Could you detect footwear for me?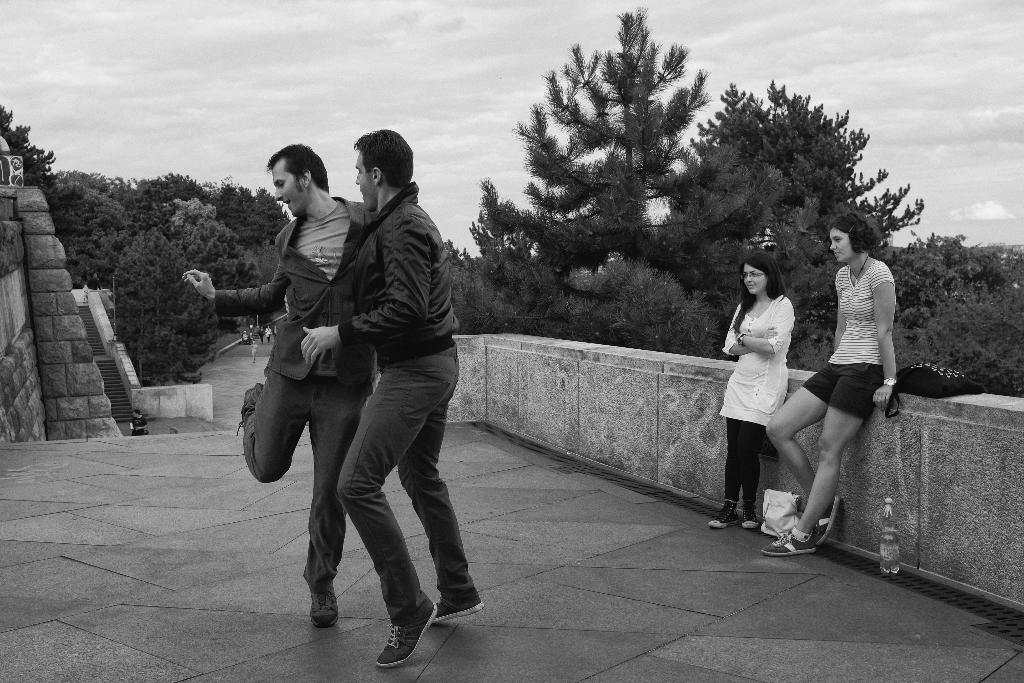
Detection result: 817:497:840:548.
